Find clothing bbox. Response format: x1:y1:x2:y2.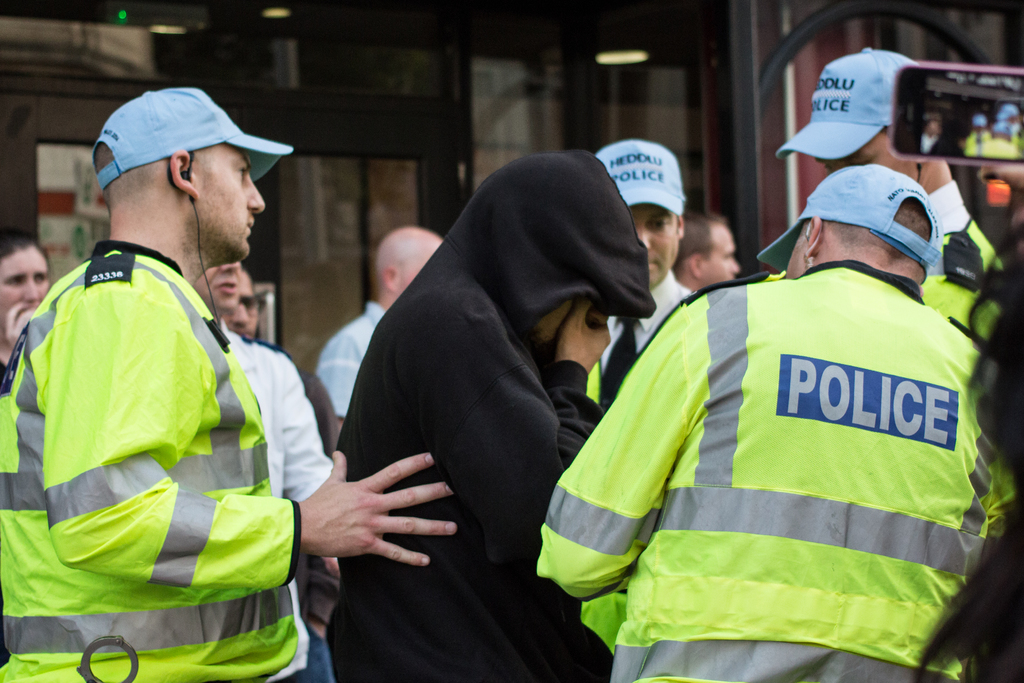
920:179:1006:335.
